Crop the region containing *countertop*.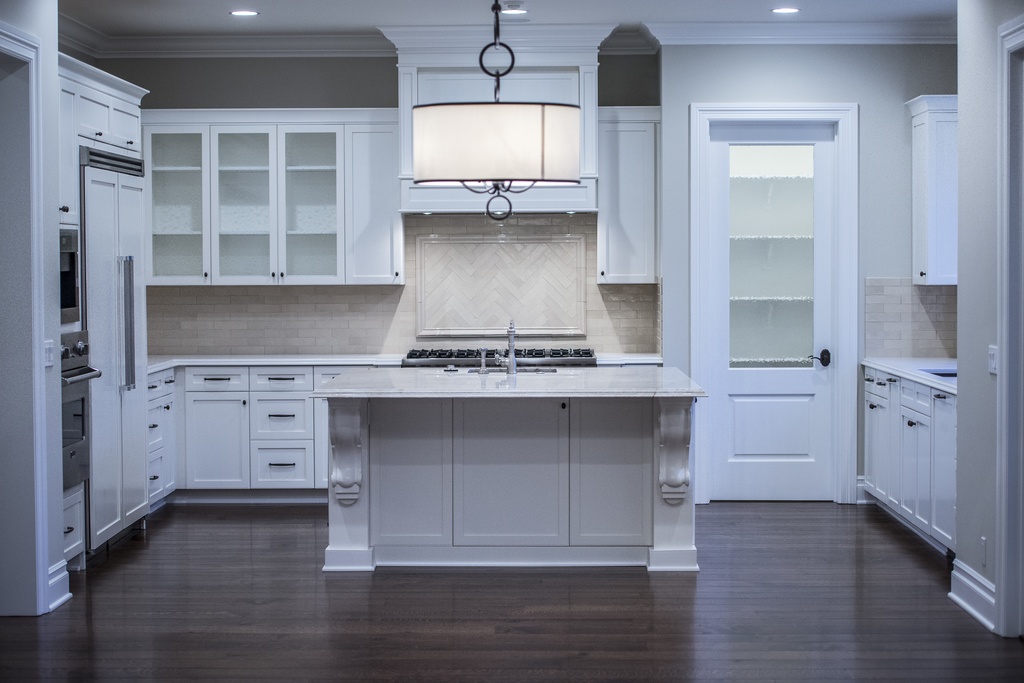
Crop region: Rect(145, 350, 662, 374).
